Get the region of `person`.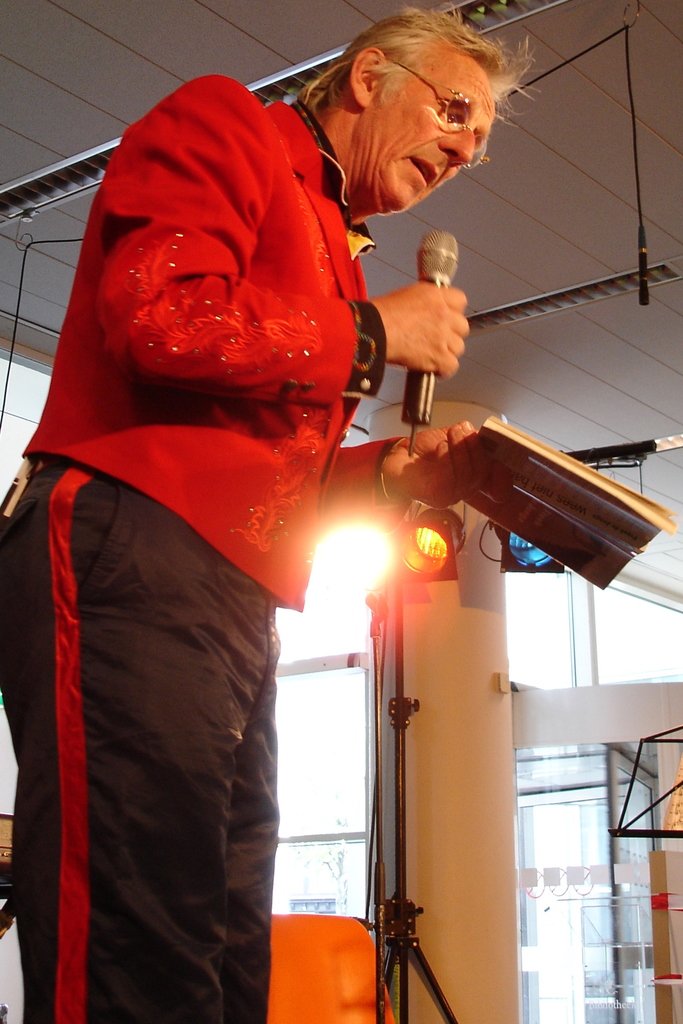
<region>38, 63, 501, 966</region>.
